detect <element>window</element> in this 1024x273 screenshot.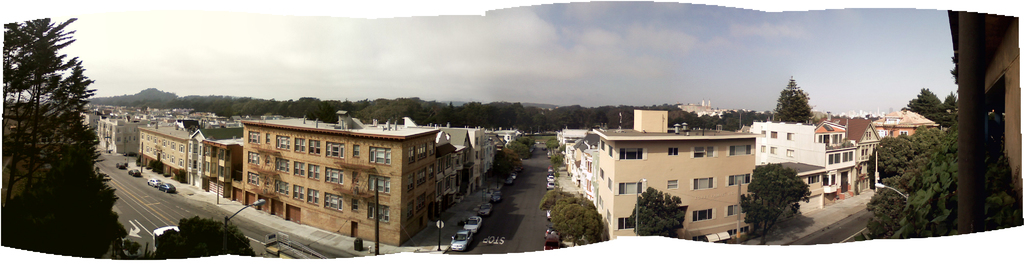
Detection: 726,144,753,156.
